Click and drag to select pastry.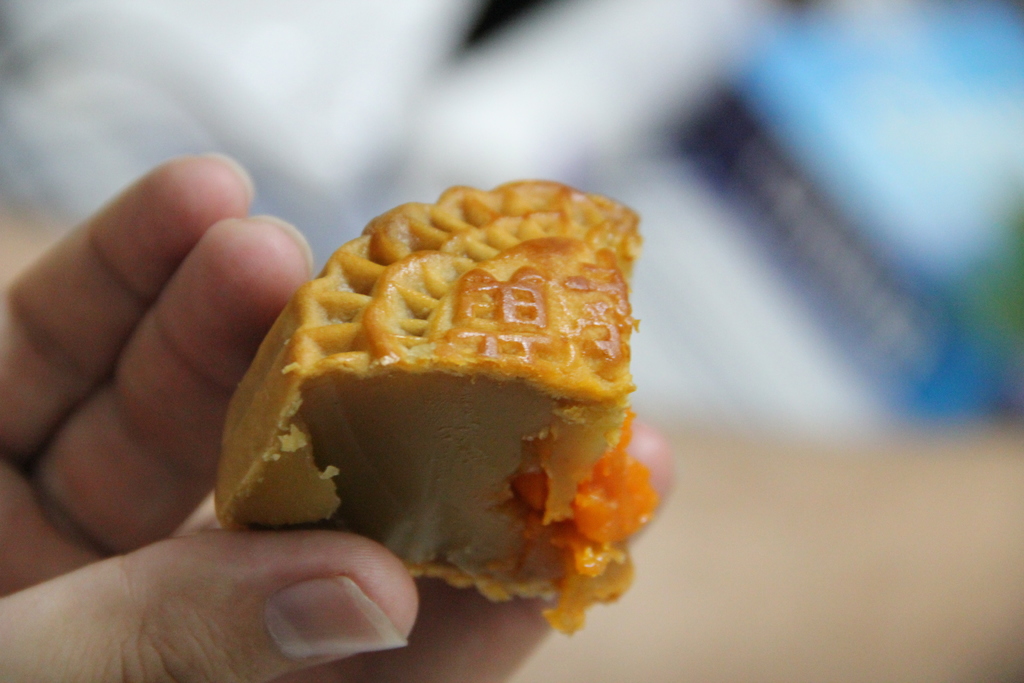
Selection: x1=186, y1=202, x2=676, y2=584.
